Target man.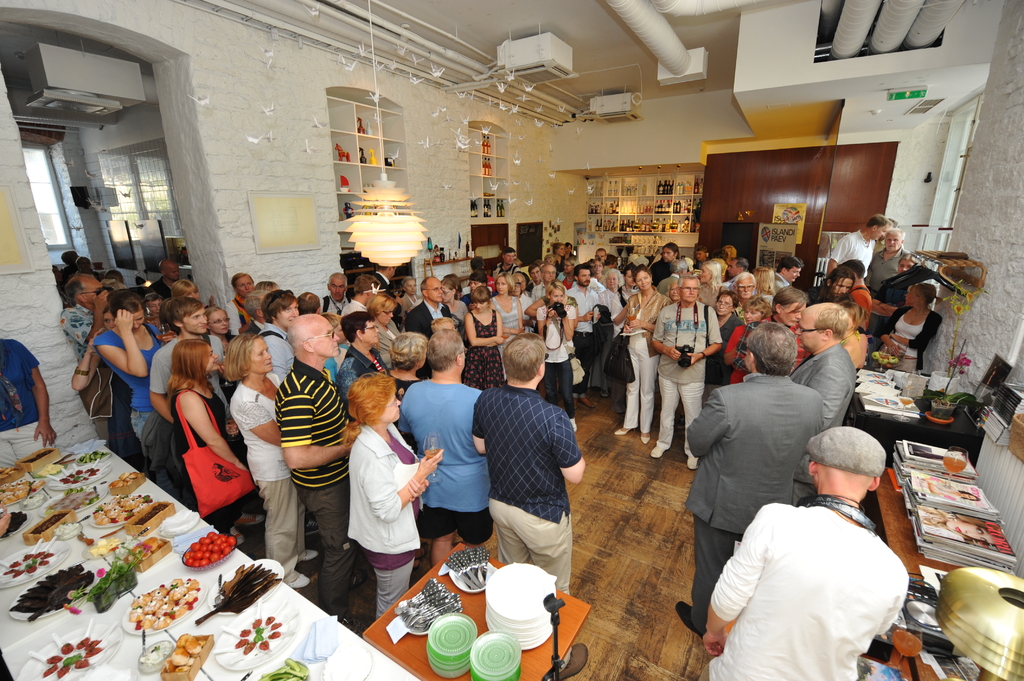
Target region: 395 332 485 567.
